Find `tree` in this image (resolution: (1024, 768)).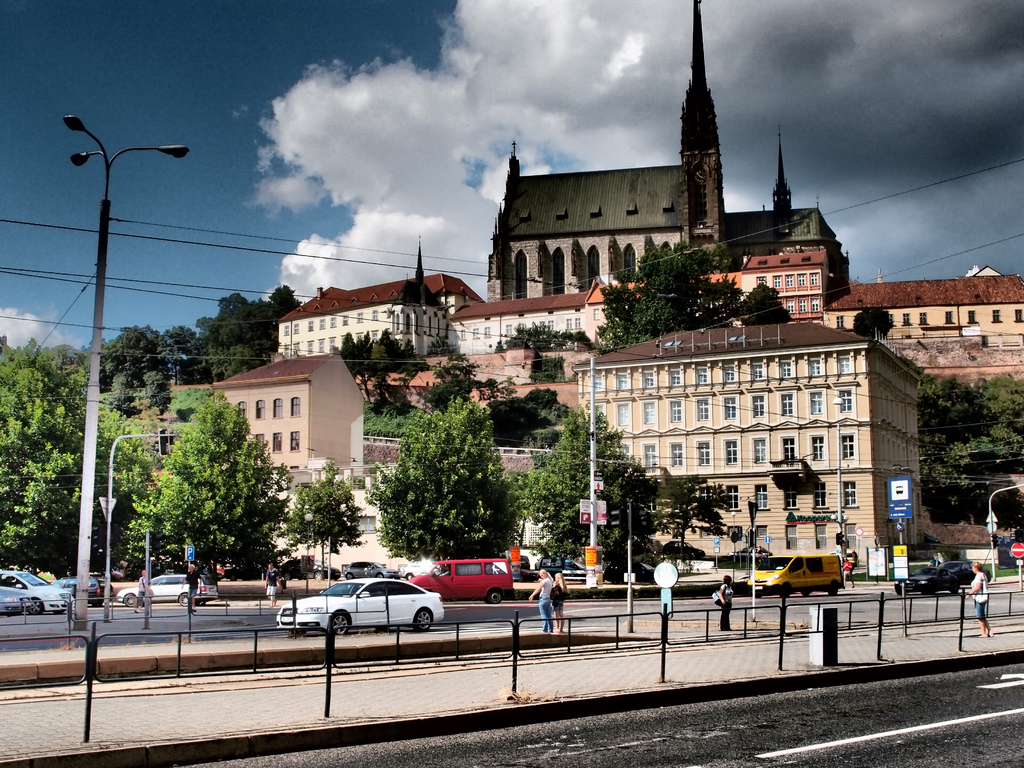
(left=521, top=392, right=643, bottom=567).
